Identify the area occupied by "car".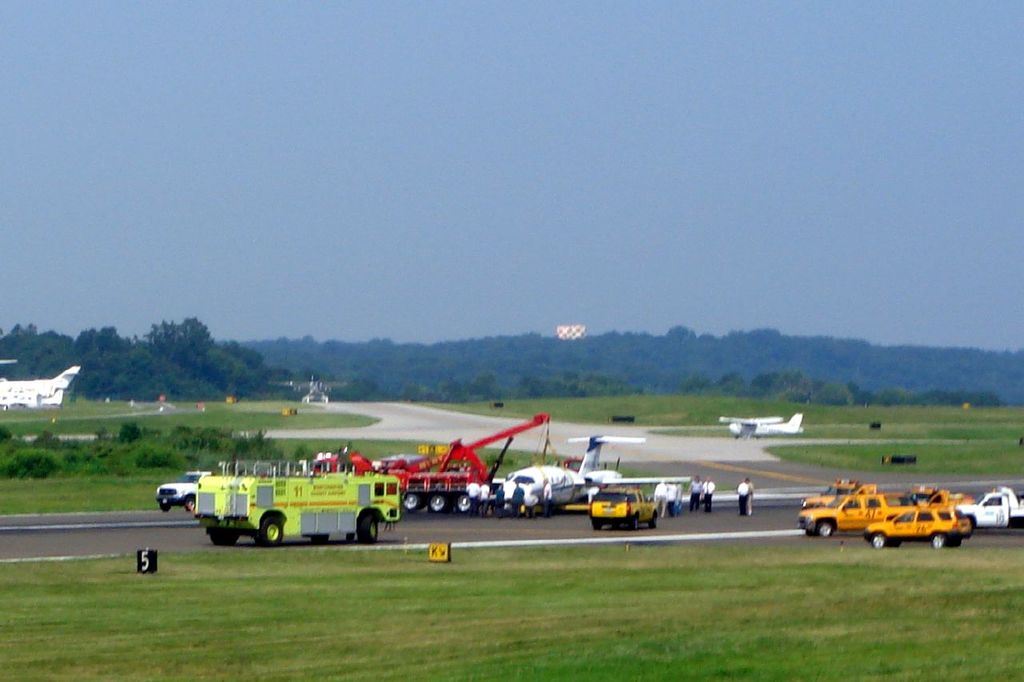
Area: rect(588, 485, 669, 534).
